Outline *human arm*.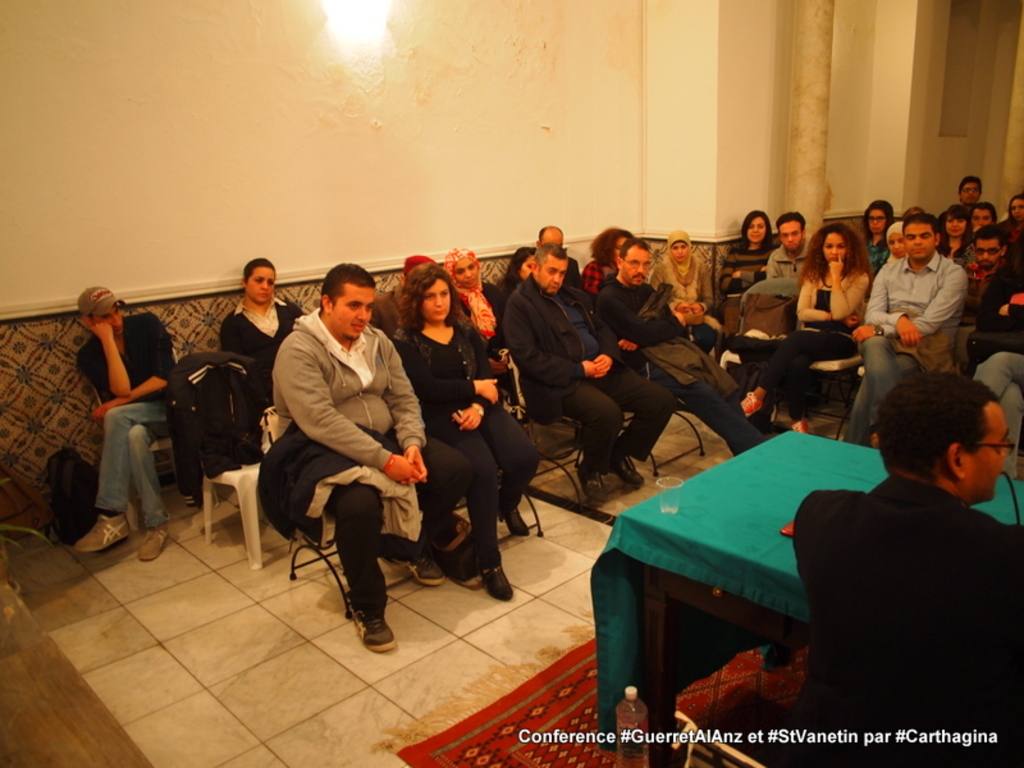
Outline: rect(590, 346, 618, 372).
